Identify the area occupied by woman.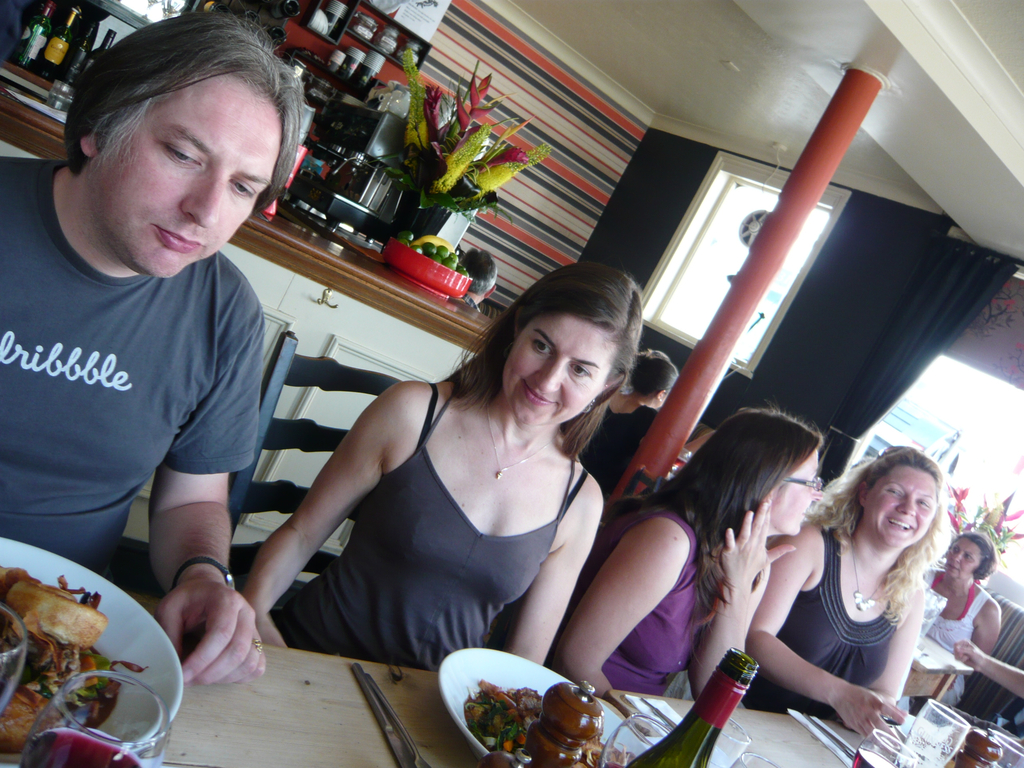
Area: (570,425,847,747).
